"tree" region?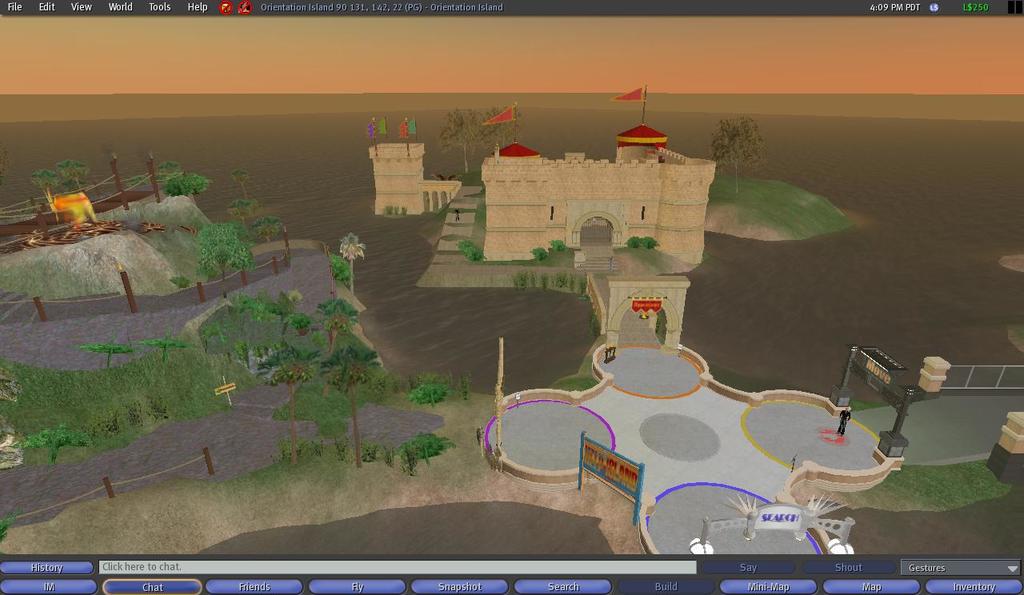
235, 172, 254, 196
